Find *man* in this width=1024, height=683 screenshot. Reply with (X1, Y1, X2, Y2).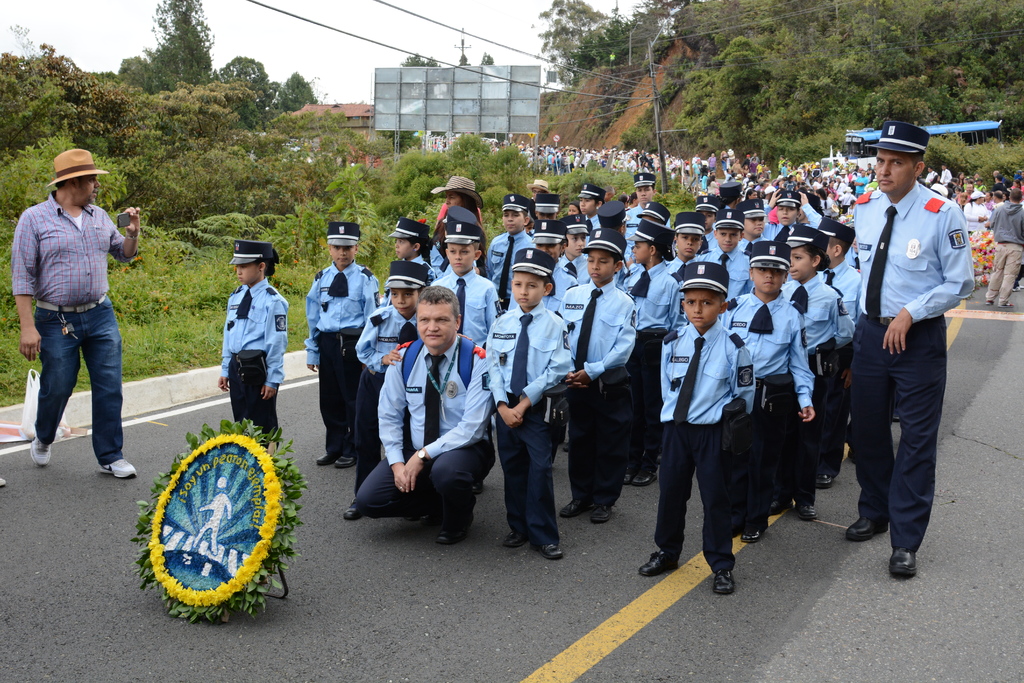
(832, 121, 975, 575).
